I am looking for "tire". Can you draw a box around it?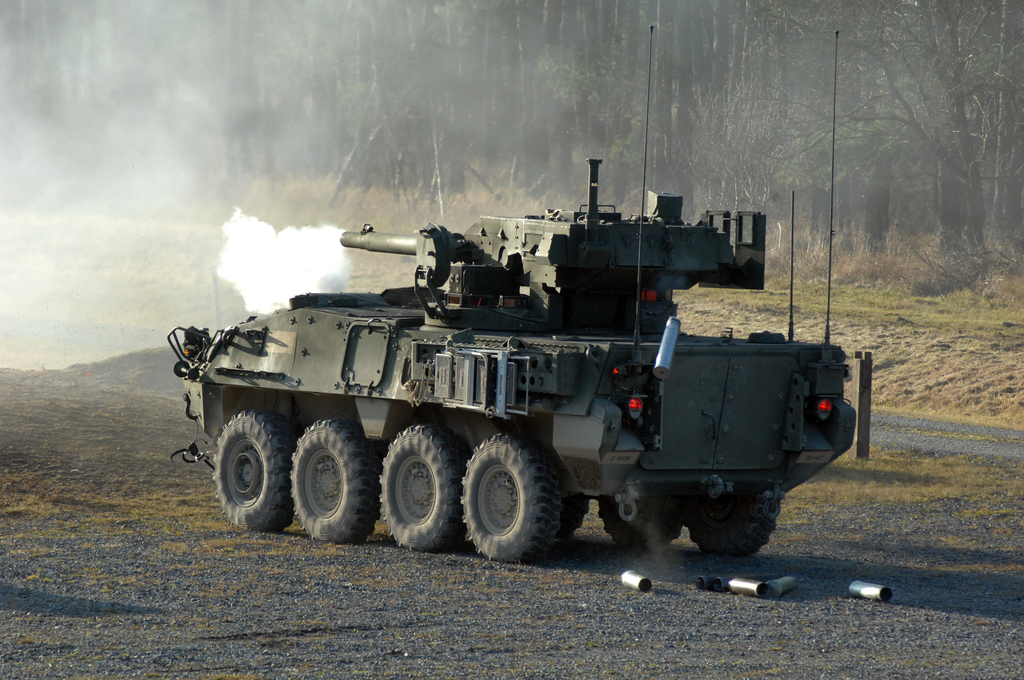
Sure, the bounding box is Rect(557, 481, 590, 542).
